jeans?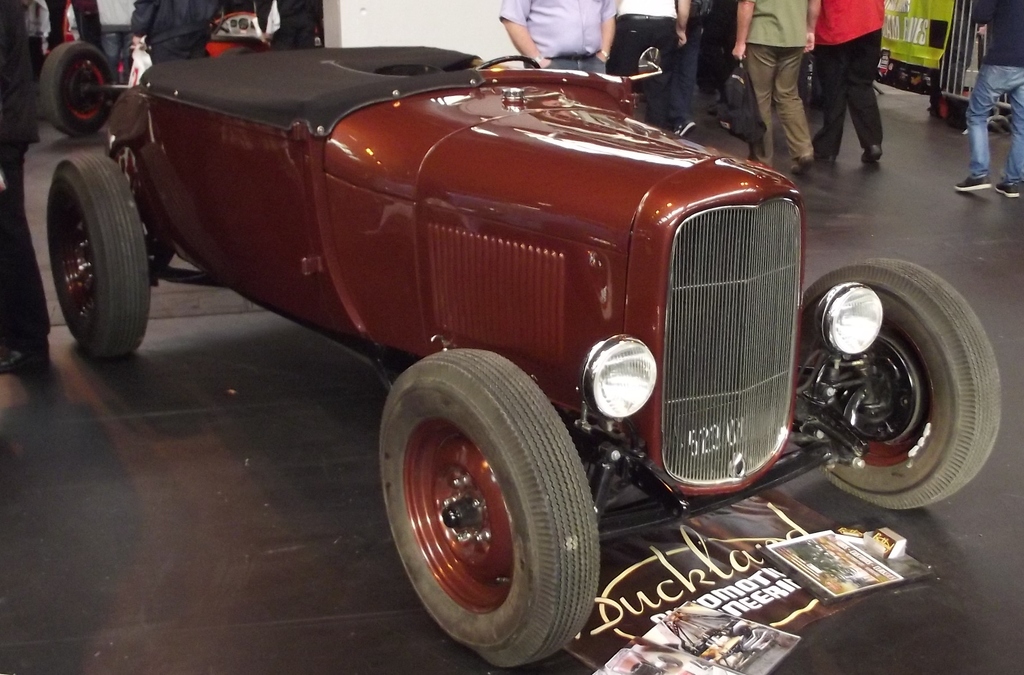
{"x1": 673, "y1": 23, "x2": 708, "y2": 110}
